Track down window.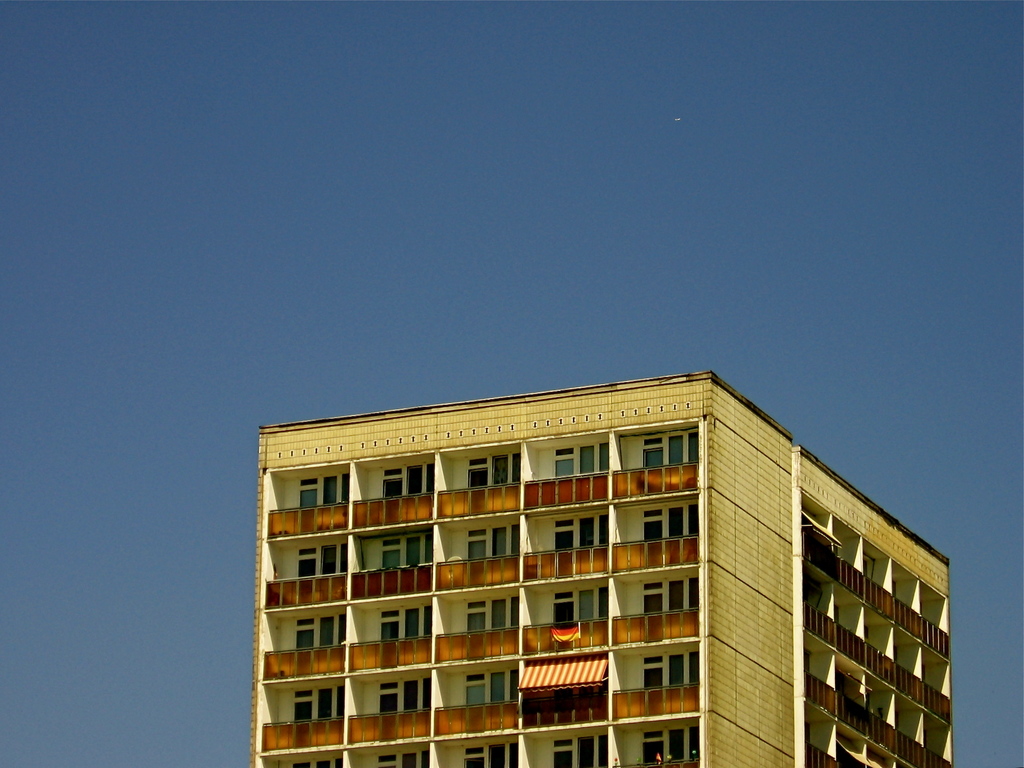
Tracked to 323, 474, 337, 505.
